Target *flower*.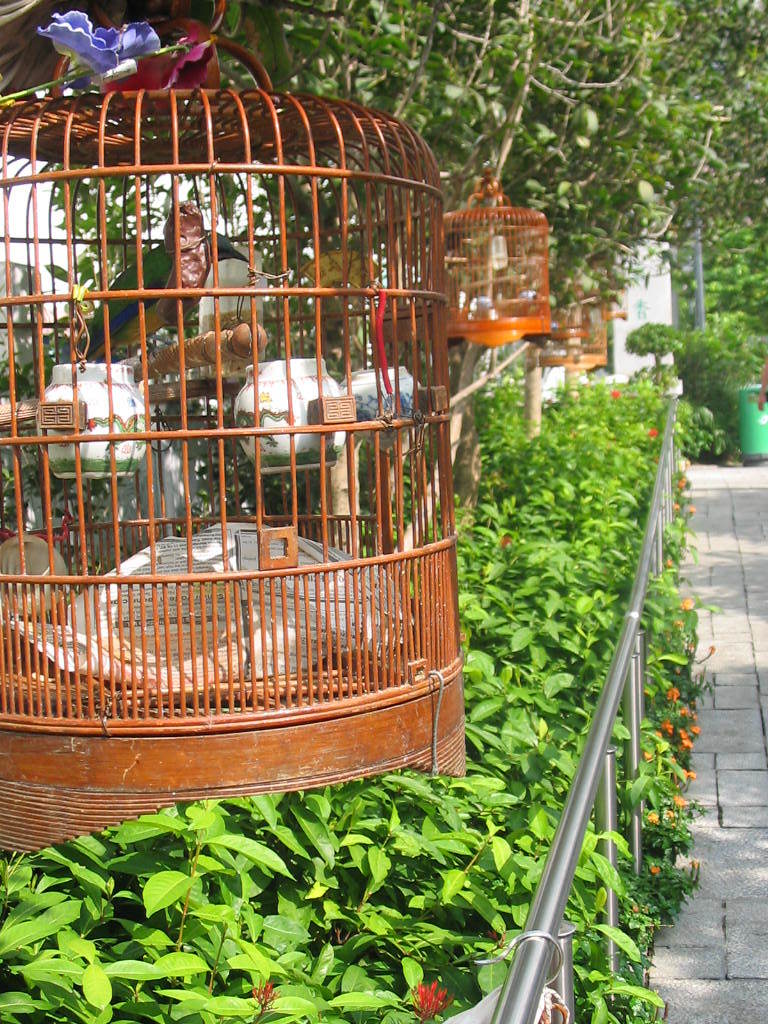
Target region: box=[678, 481, 683, 490].
